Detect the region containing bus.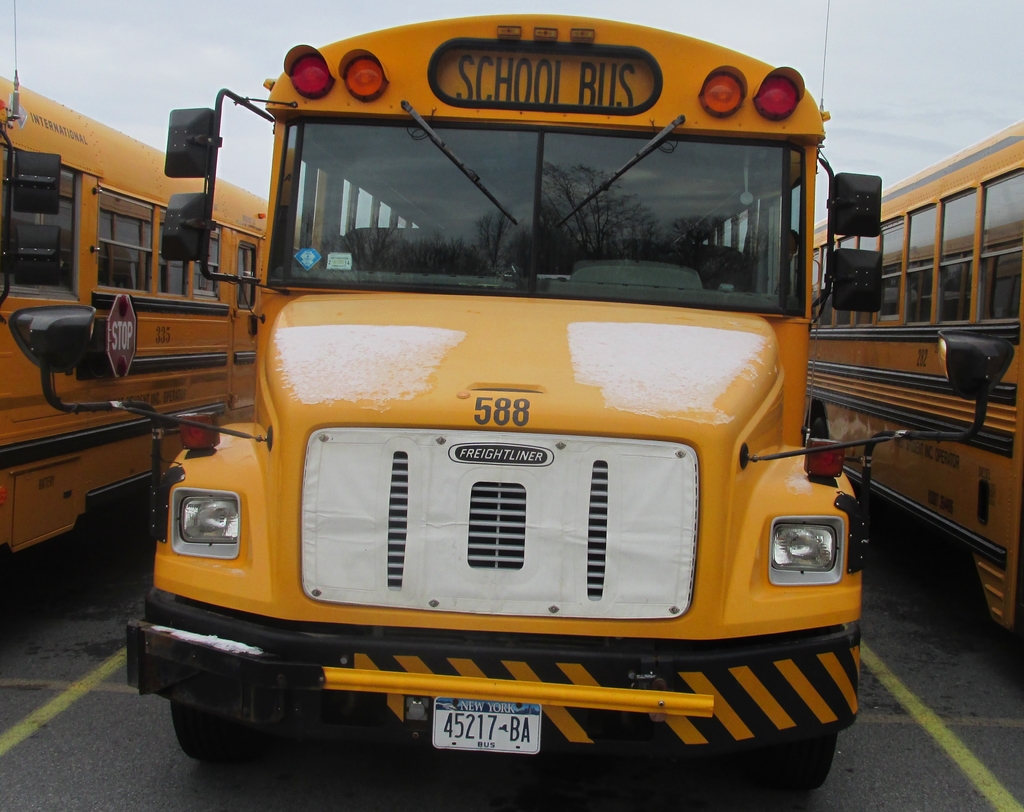
pyautogui.locateOnScreen(796, 115, 1023, 636).
